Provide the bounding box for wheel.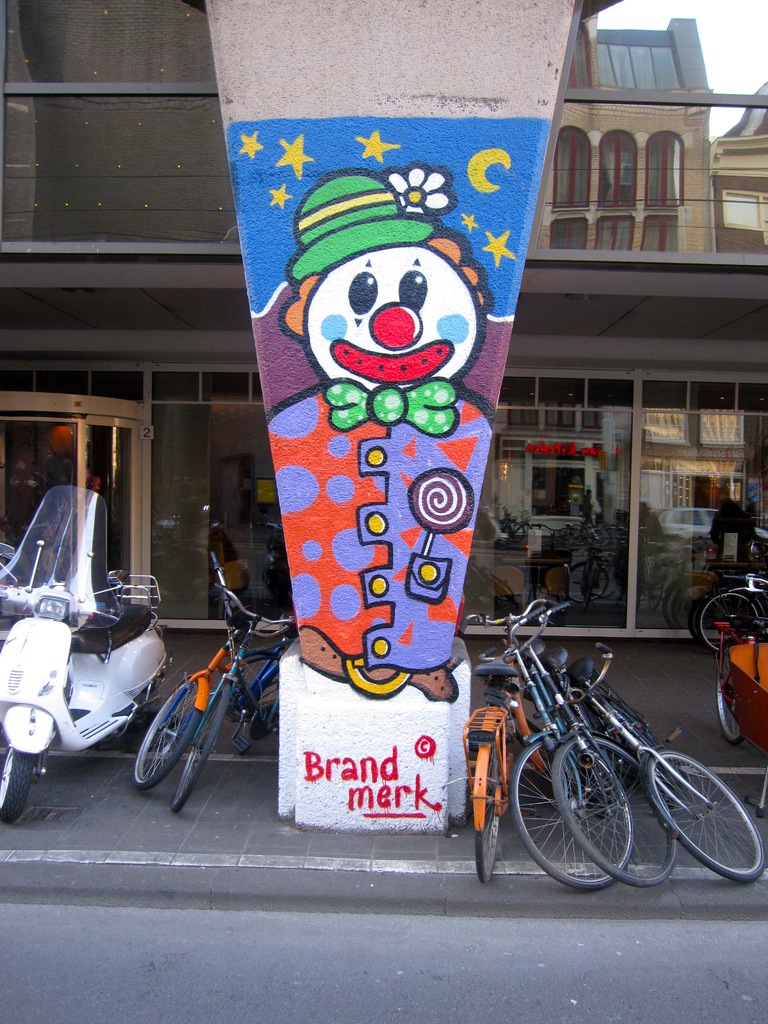
select_region(511, 739, 632, 892).
